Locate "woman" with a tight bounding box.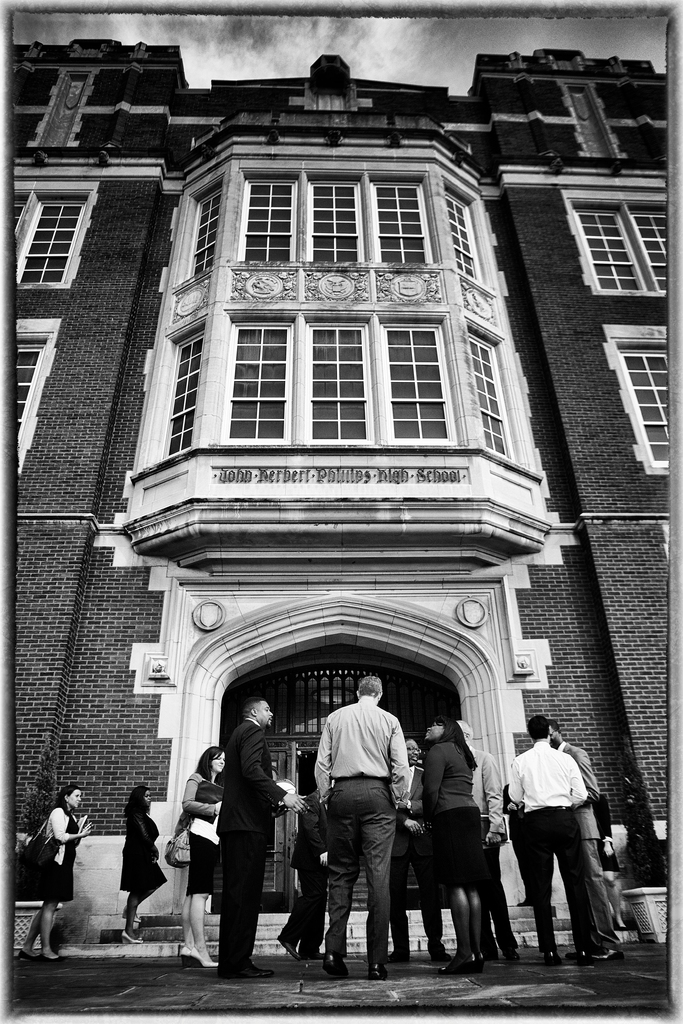
(left=415, top=721, right=484, bottom=975).
